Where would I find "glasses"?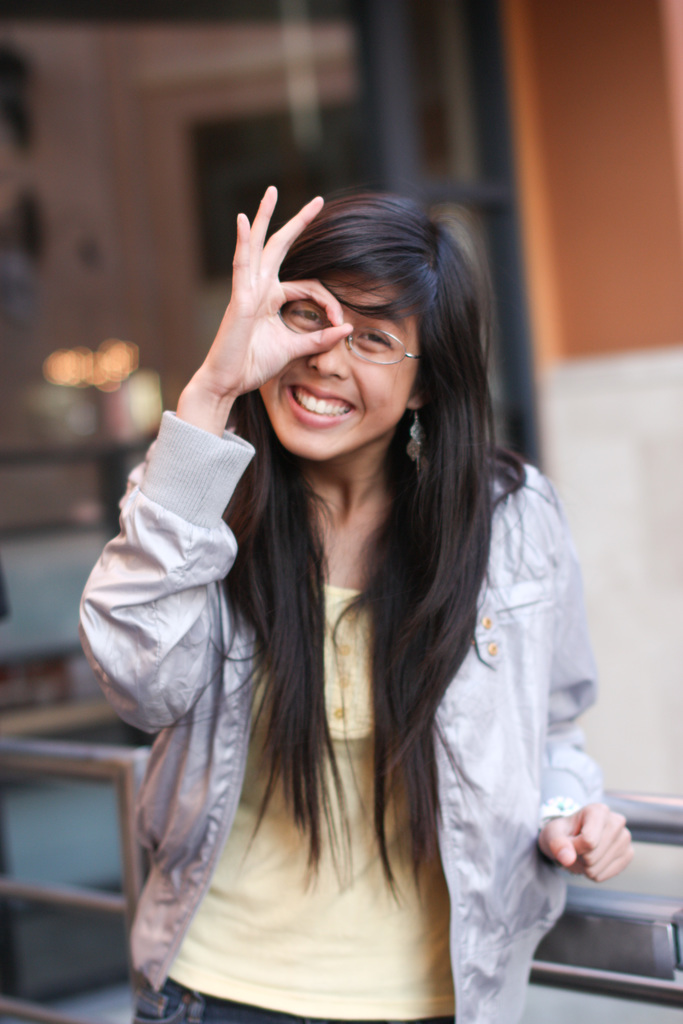
At (281,299,425,367).
